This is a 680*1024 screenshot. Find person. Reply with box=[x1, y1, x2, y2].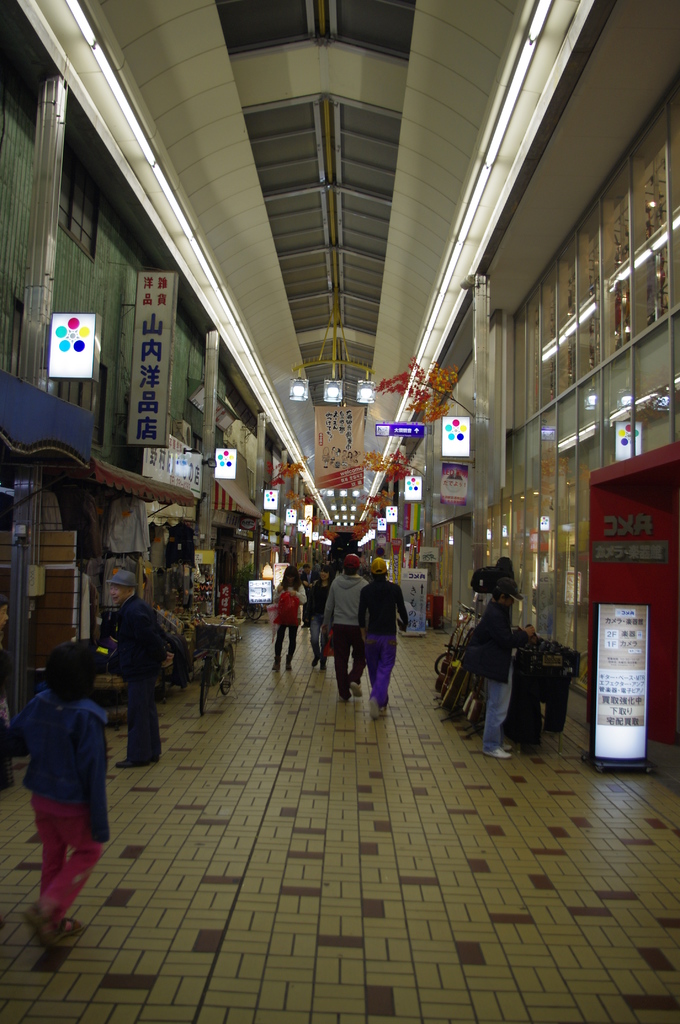
box=[359, 559, 409, 719].
